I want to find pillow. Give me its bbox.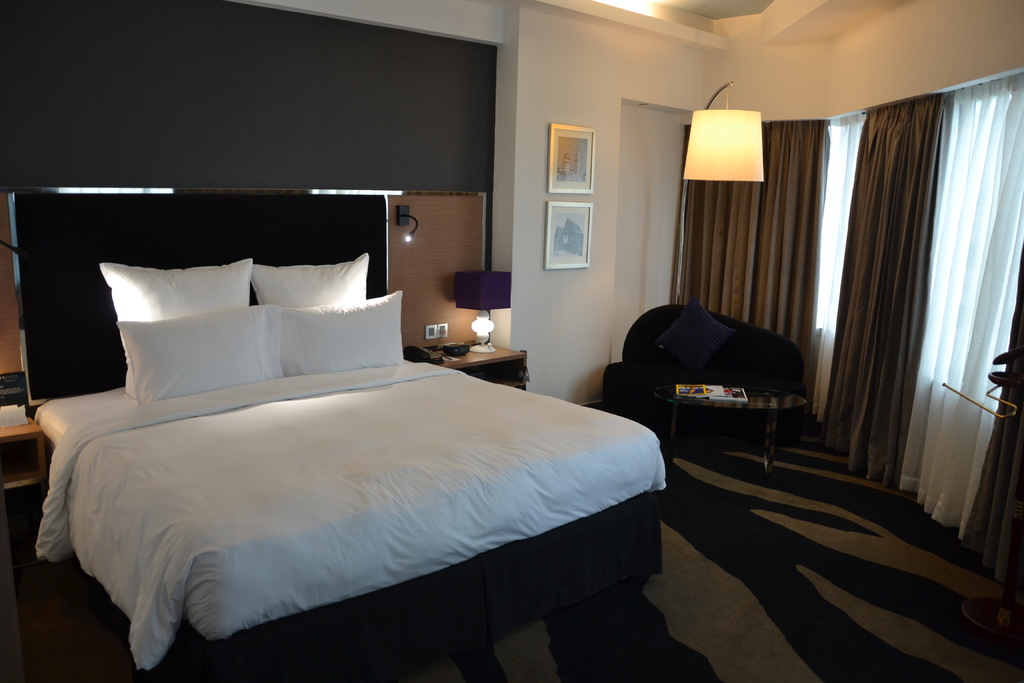
region(252, 292, 419, 378).
